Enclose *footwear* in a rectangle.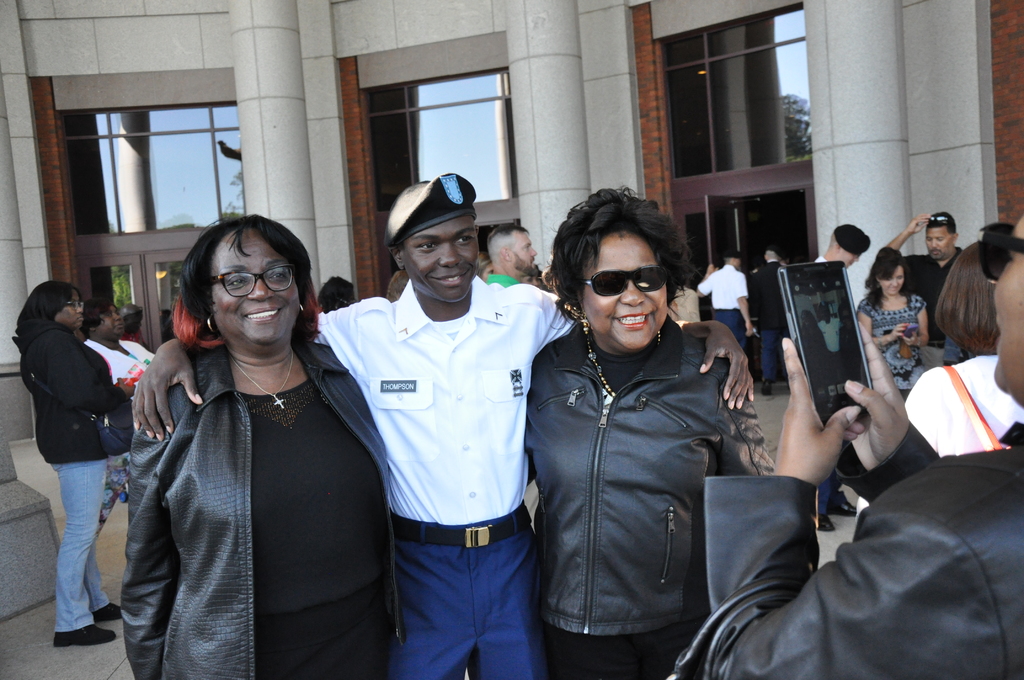
detection(817, 516, 837, 534).
